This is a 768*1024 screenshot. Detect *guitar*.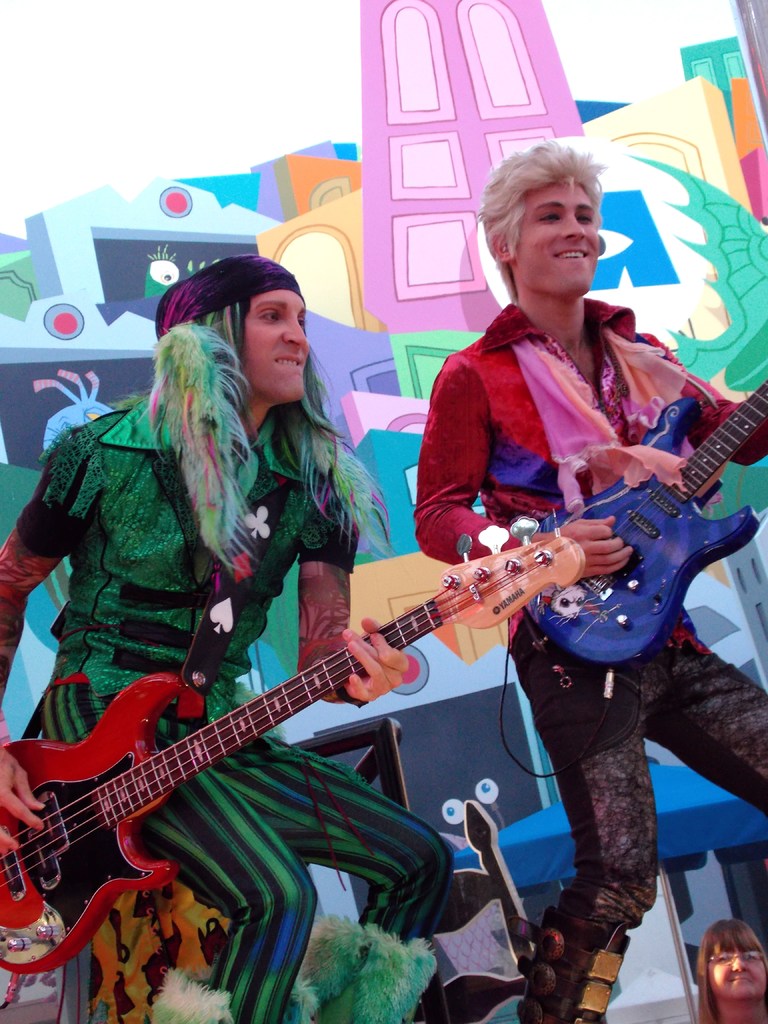
(x1=0, y1=514, x2=591, y2=975).
